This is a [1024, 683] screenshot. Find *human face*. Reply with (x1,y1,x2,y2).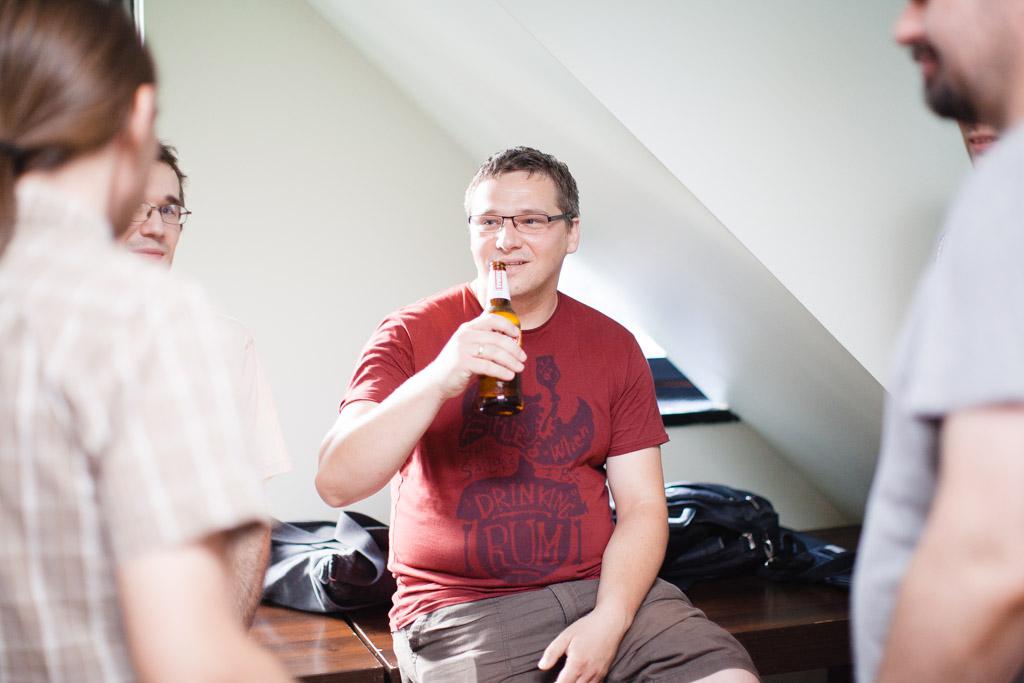
(895,0,1016,114).
